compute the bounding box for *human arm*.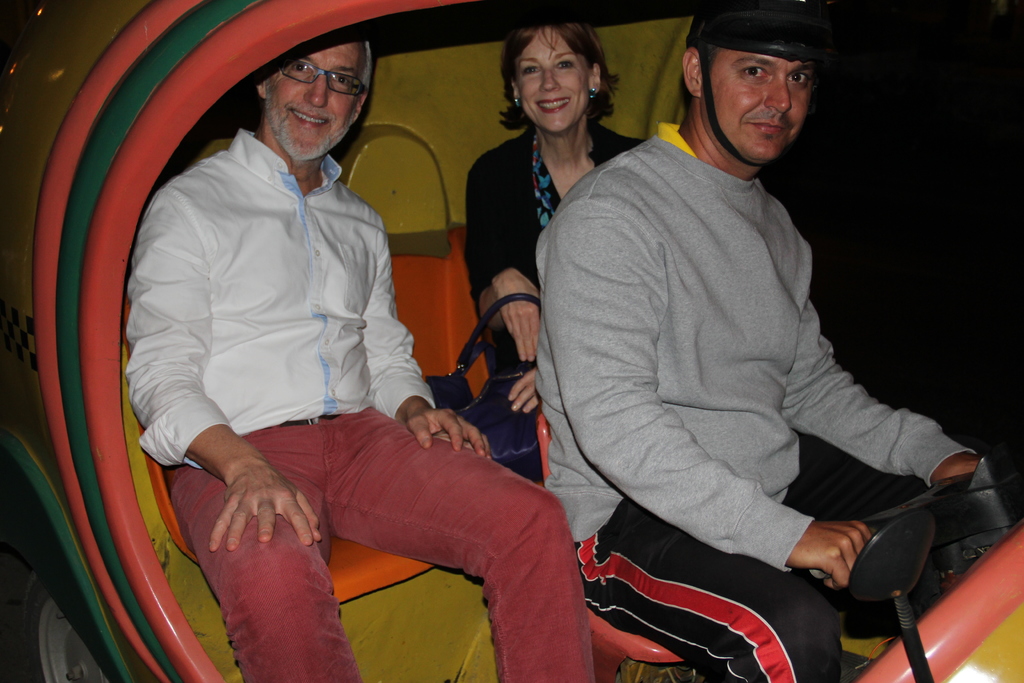
[138,186,320,543].
